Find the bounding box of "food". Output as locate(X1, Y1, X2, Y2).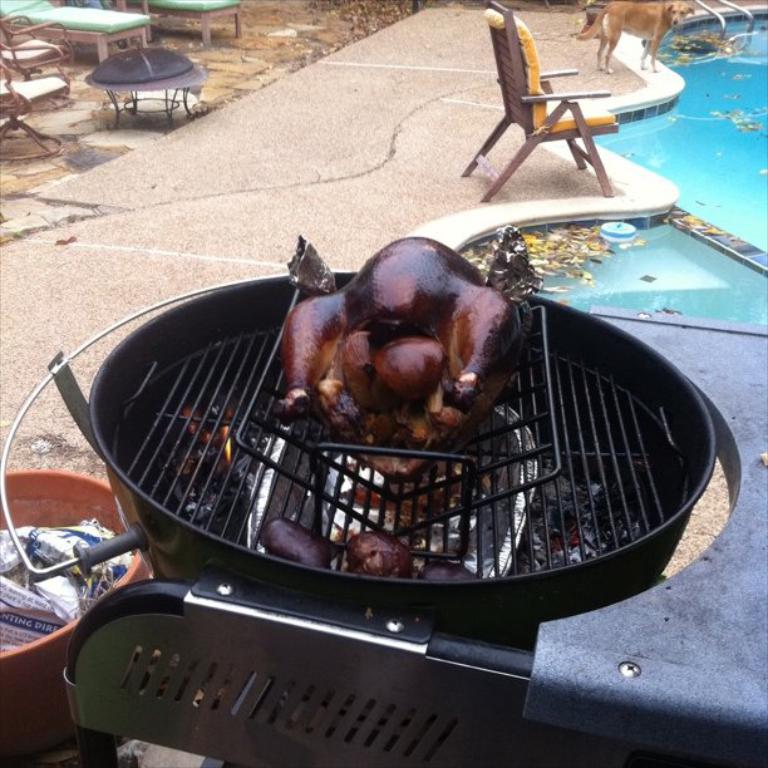
locate(129, 246, 679, 602).
